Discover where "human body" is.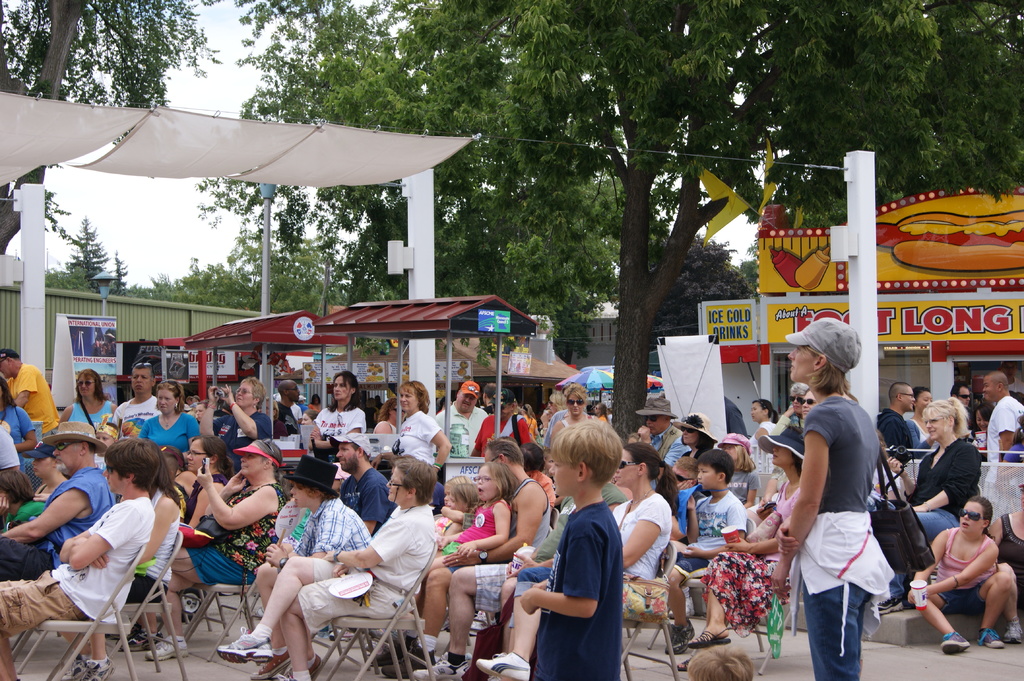
Discovered at [x1=979, y1=367, x2=1020, y2=461].
